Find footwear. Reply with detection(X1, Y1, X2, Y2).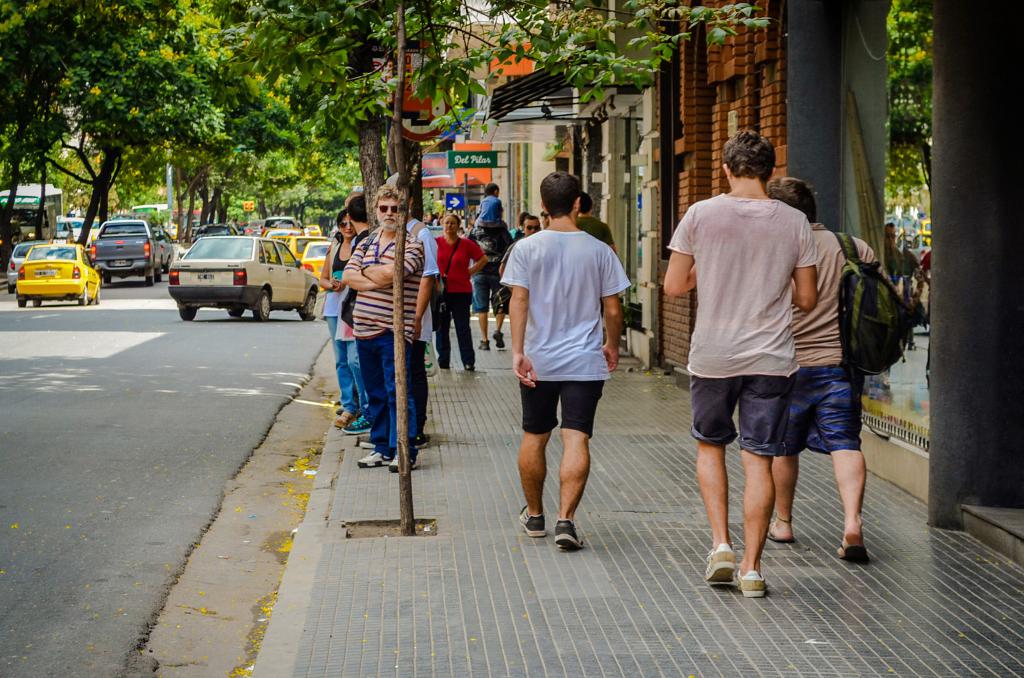
detection(356, 449, 387, 467).
